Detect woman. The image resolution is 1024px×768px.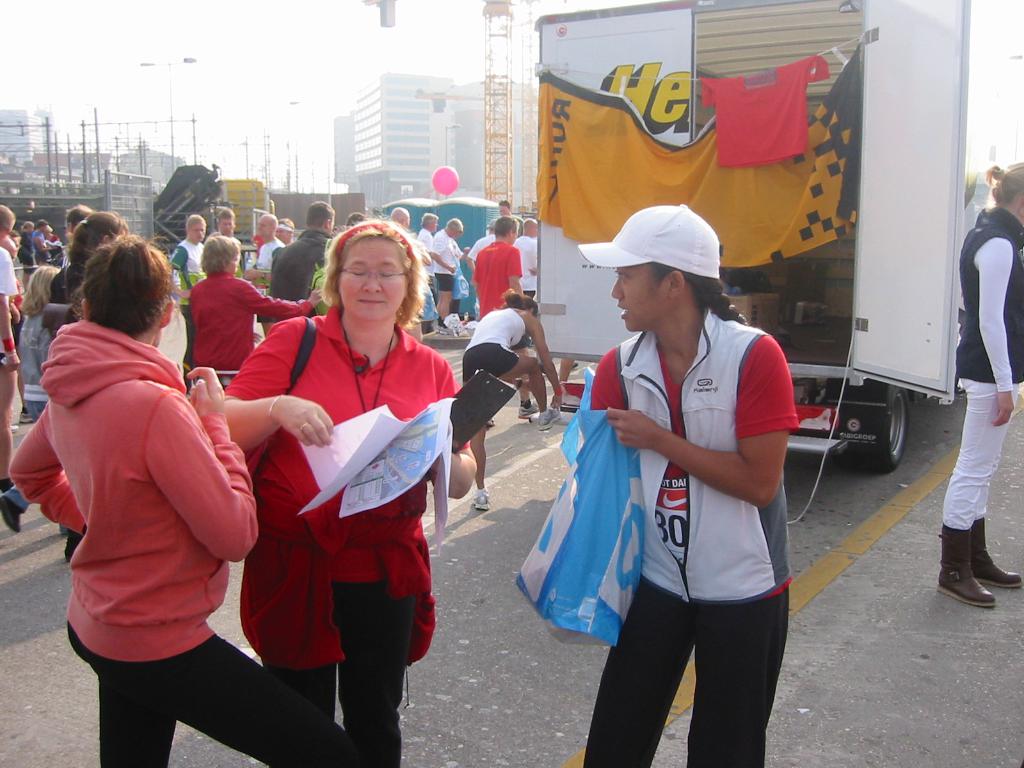
[190,234,324,387].
